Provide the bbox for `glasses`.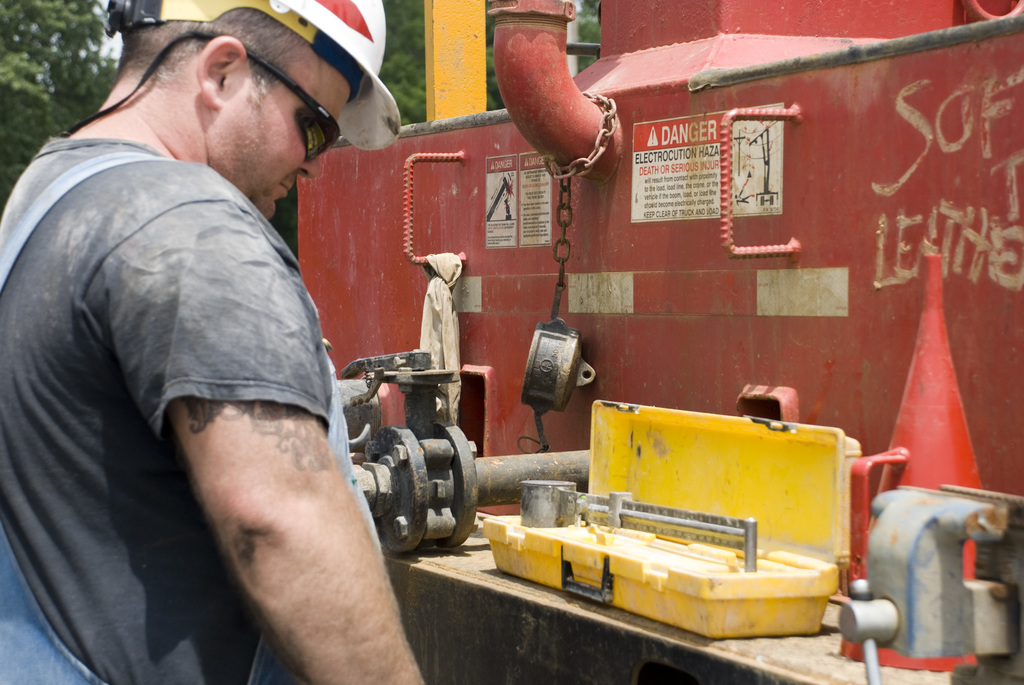
<box>190,32,342,159</box>.
